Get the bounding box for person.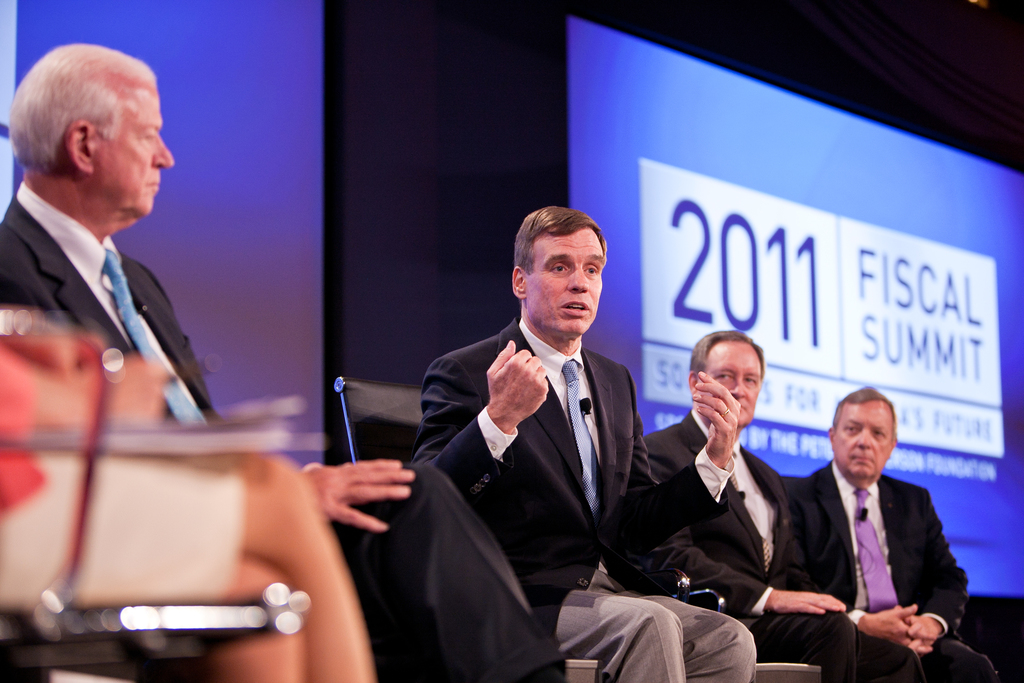
1,40,561,682.
